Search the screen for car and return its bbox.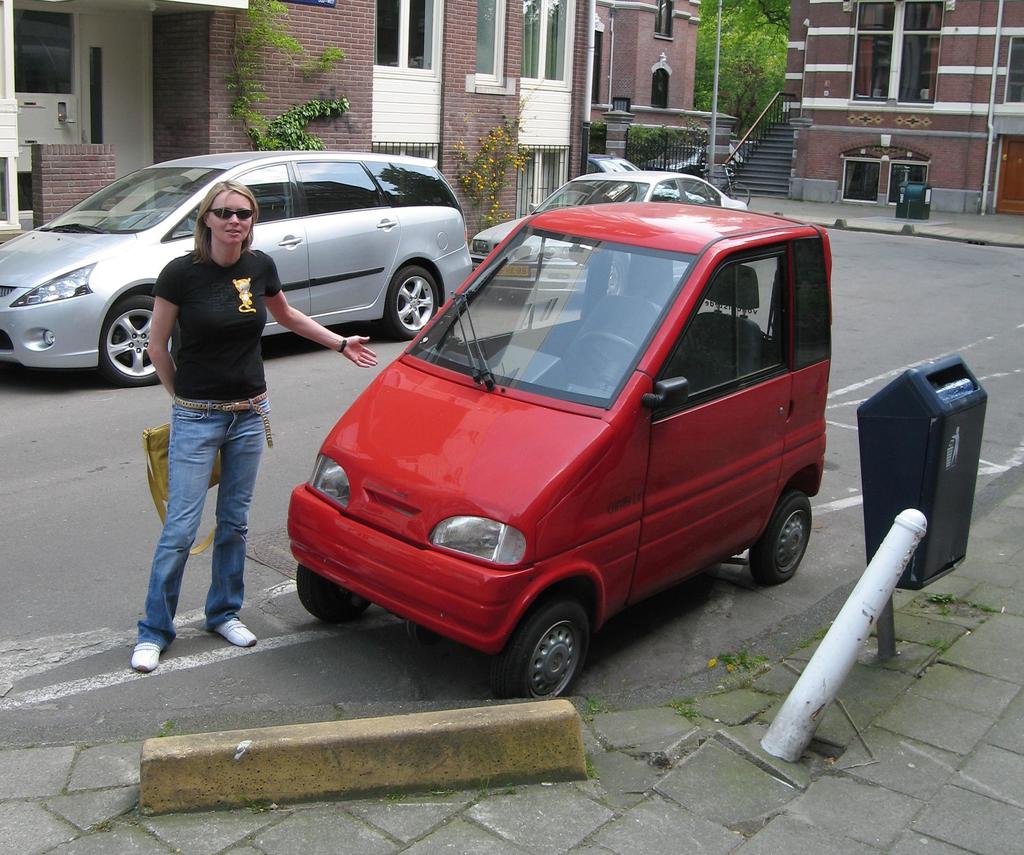
Found: <bbox>279, 195, 826, 703</bbox>.
